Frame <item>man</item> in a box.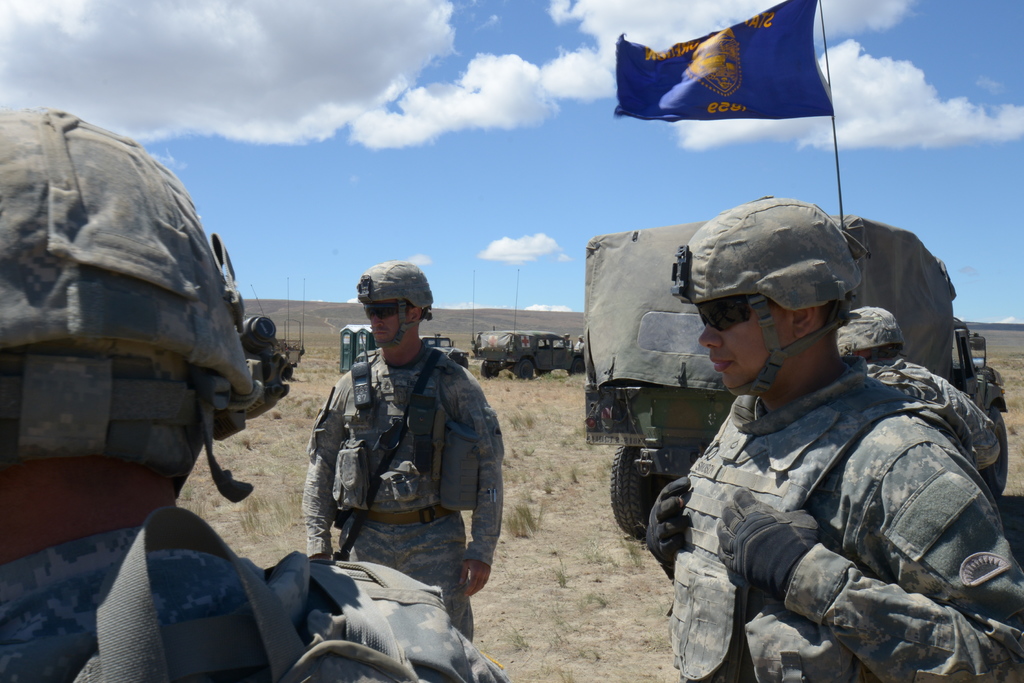
0 103 511 682.
